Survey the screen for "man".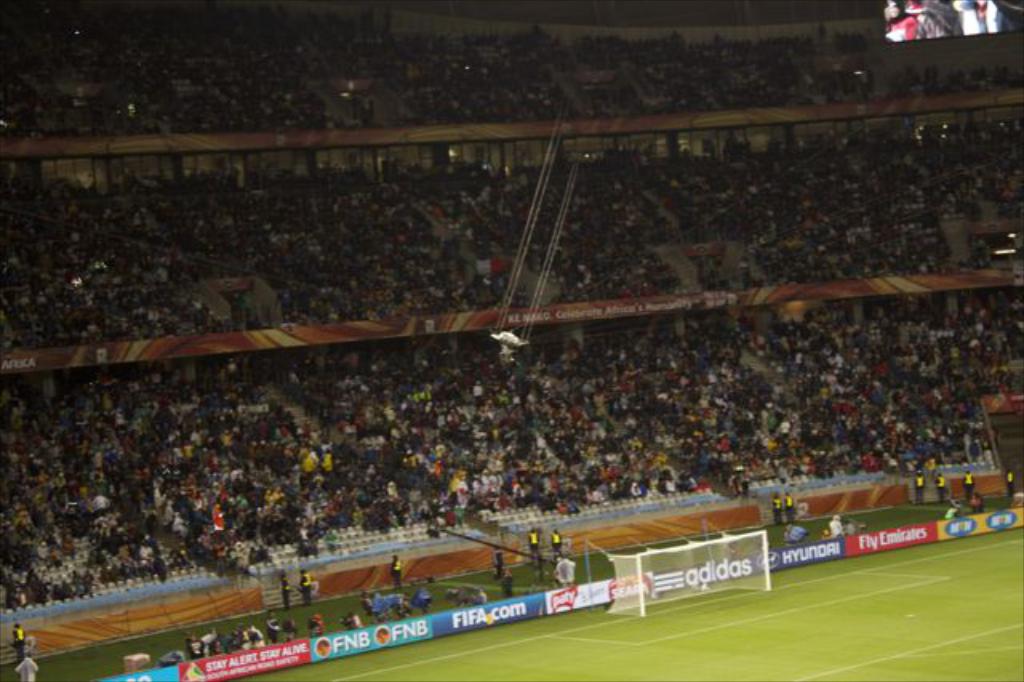
Survey found: 962/467/979/496.
